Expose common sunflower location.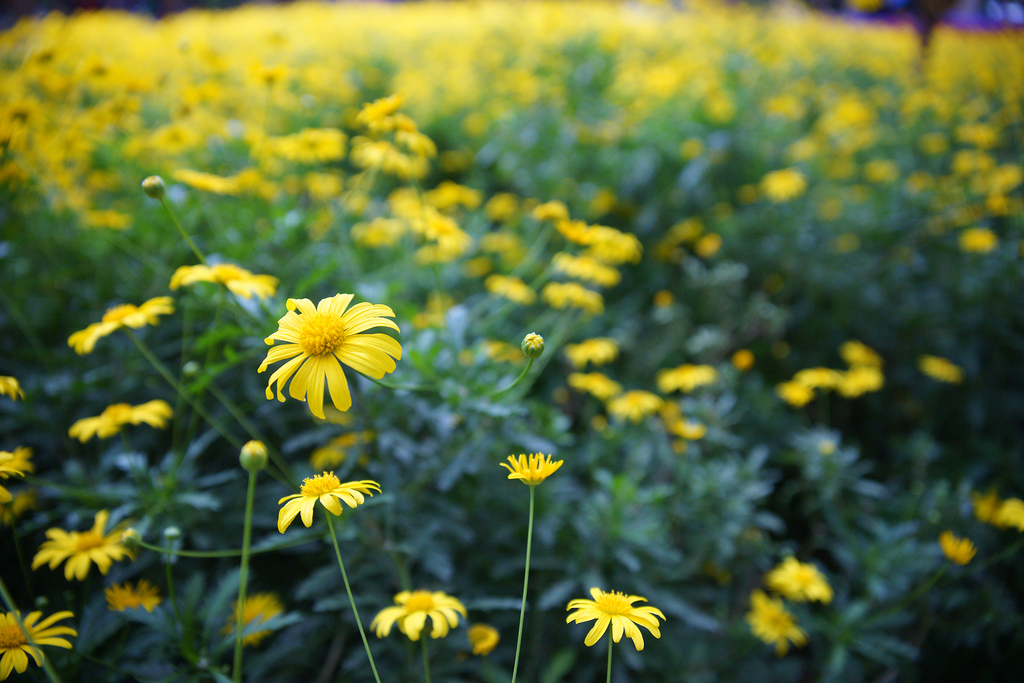
Exposed at l=264, t=479, r=376, b=527.
